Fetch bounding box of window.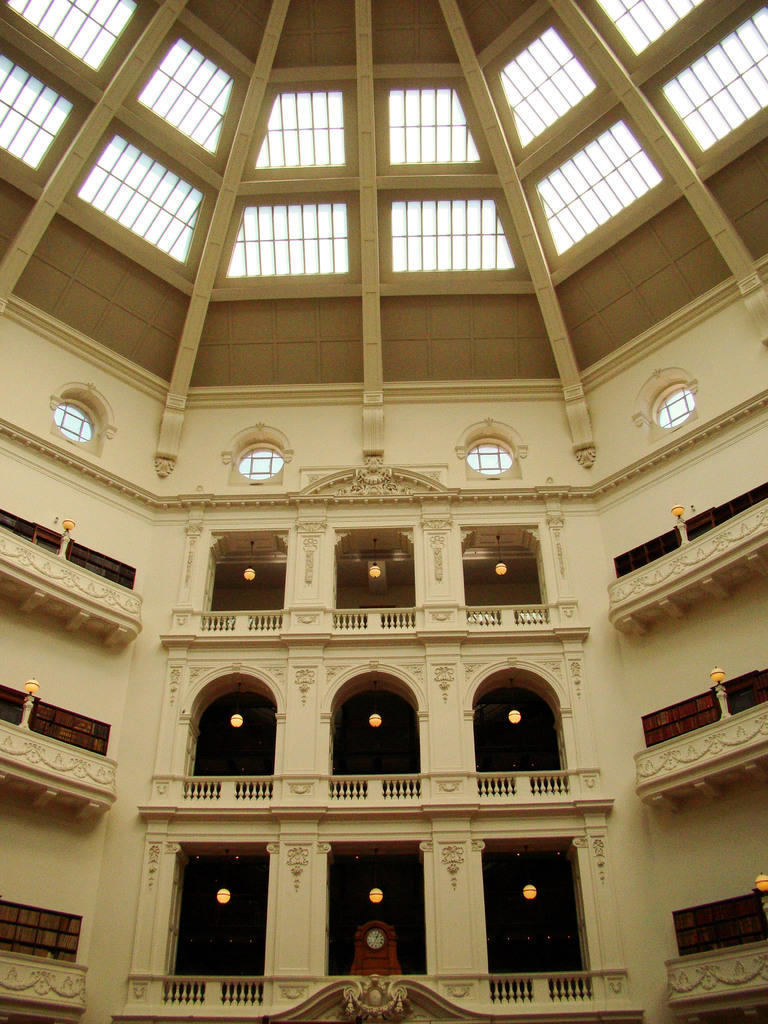
Bbox: <region>490, 13, 604, 164</region>.
